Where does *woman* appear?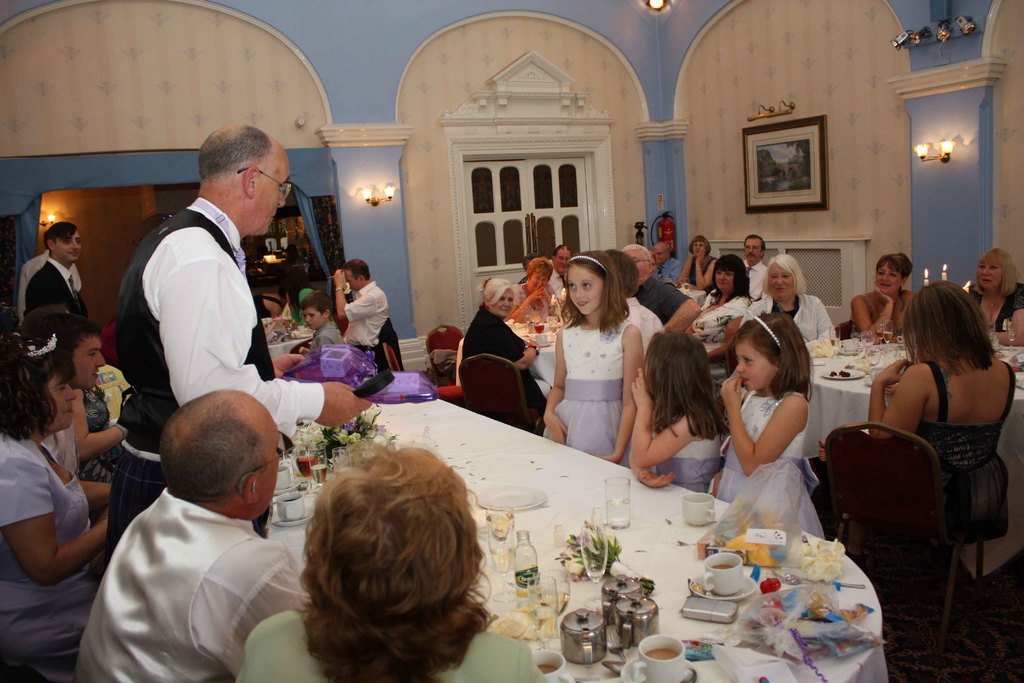
Appears at x1=462 y1=276 x2=555 y2=424.
